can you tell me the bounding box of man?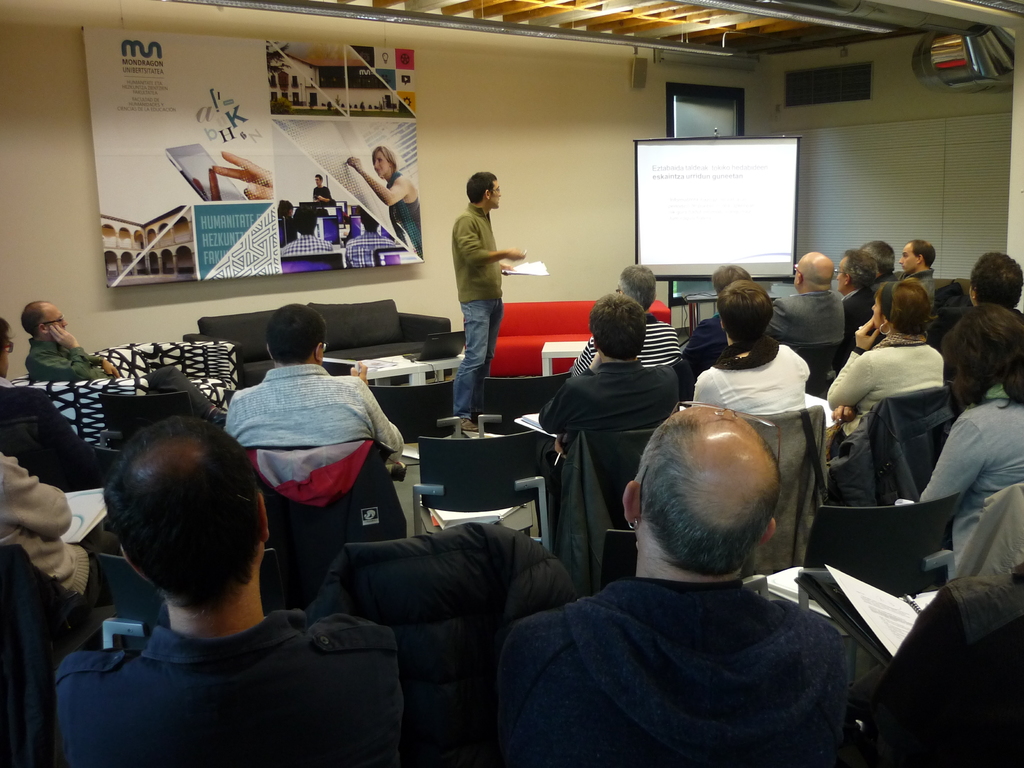
<box>344,205,397,269</box>.
